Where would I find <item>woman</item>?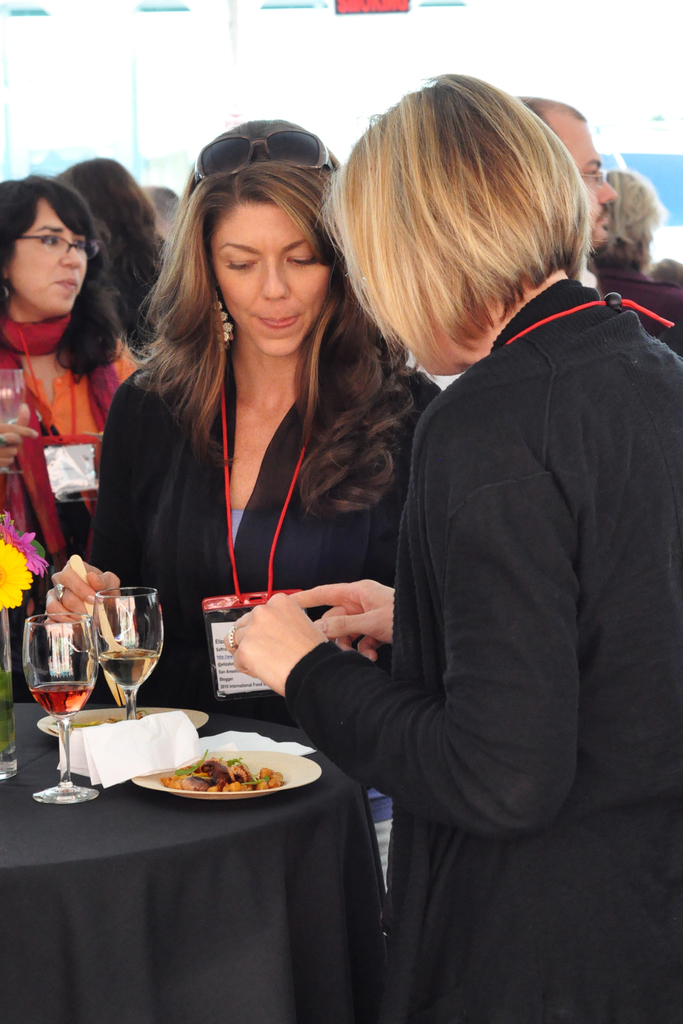
At crop(0, 168, 145, 614).
